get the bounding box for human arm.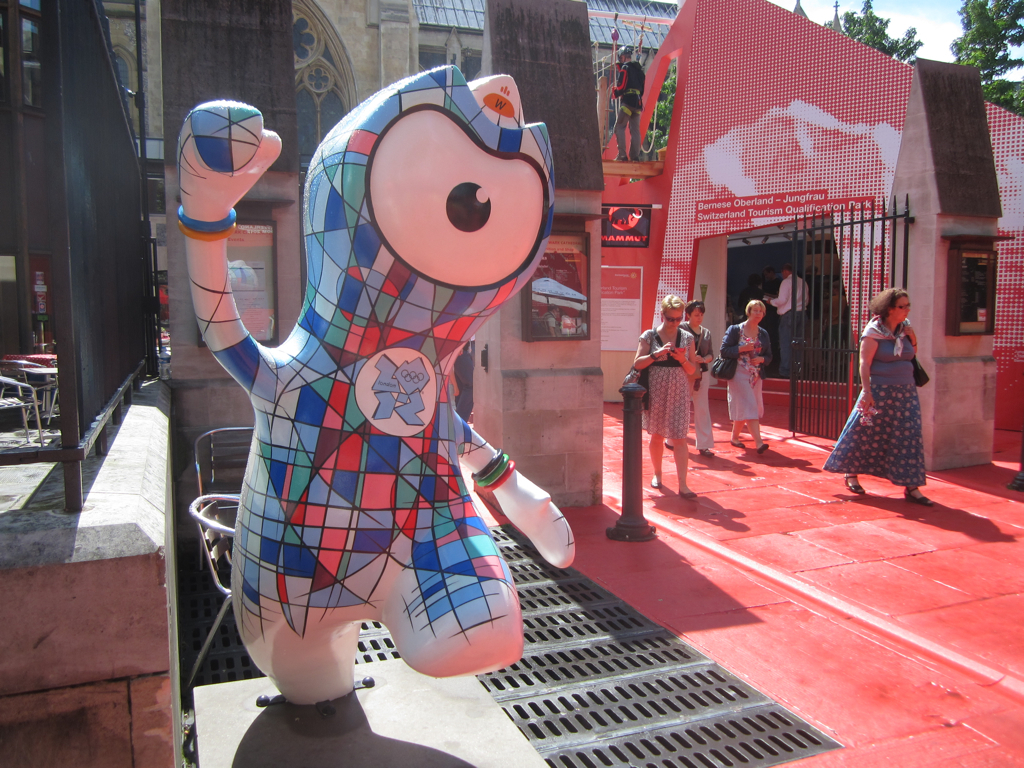
(700,331,715,365).
